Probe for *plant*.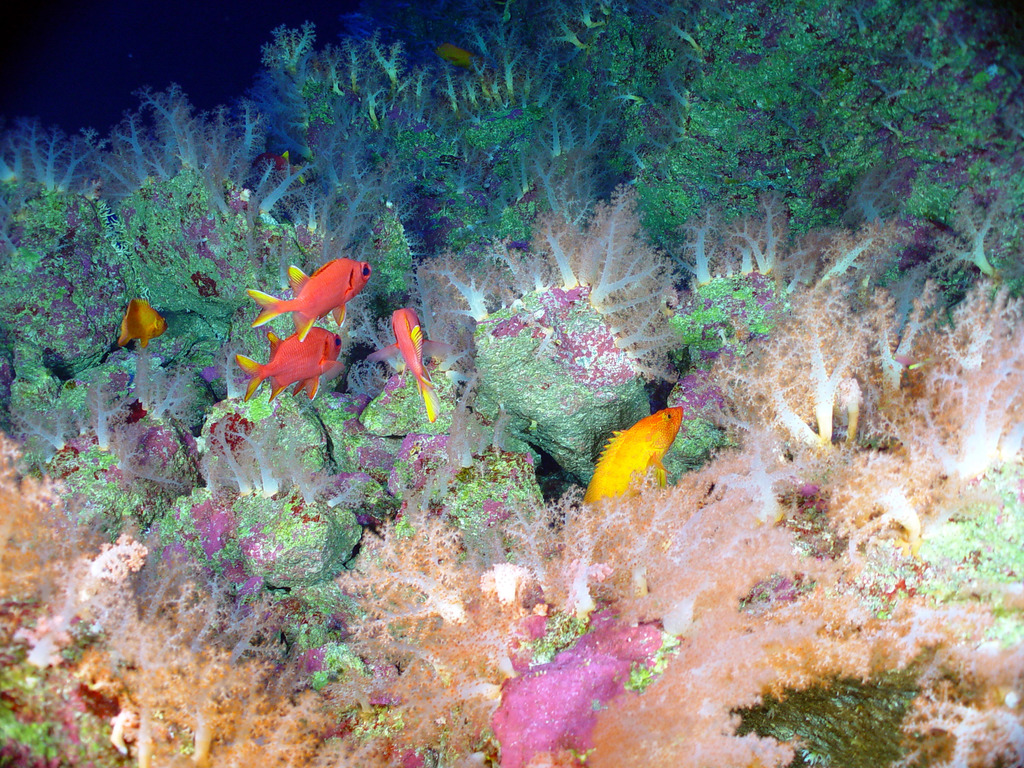
Probe result: region(556, 733, 592, 762).
